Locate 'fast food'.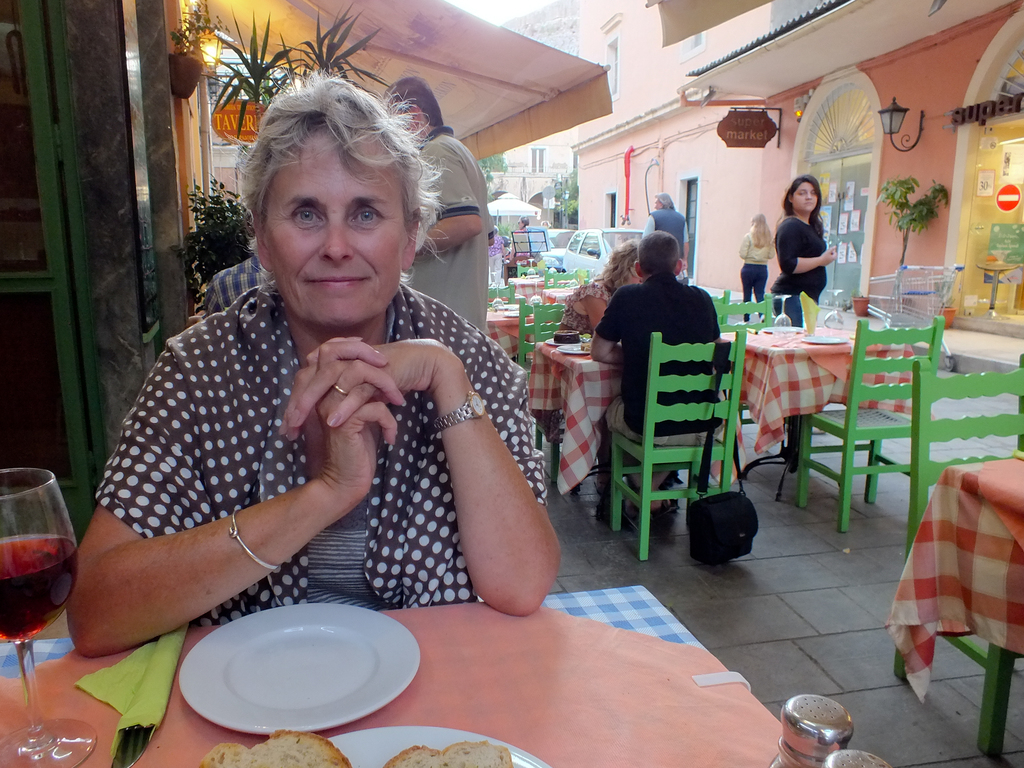
Bounding box: locate(198, 730, 515, 767).
